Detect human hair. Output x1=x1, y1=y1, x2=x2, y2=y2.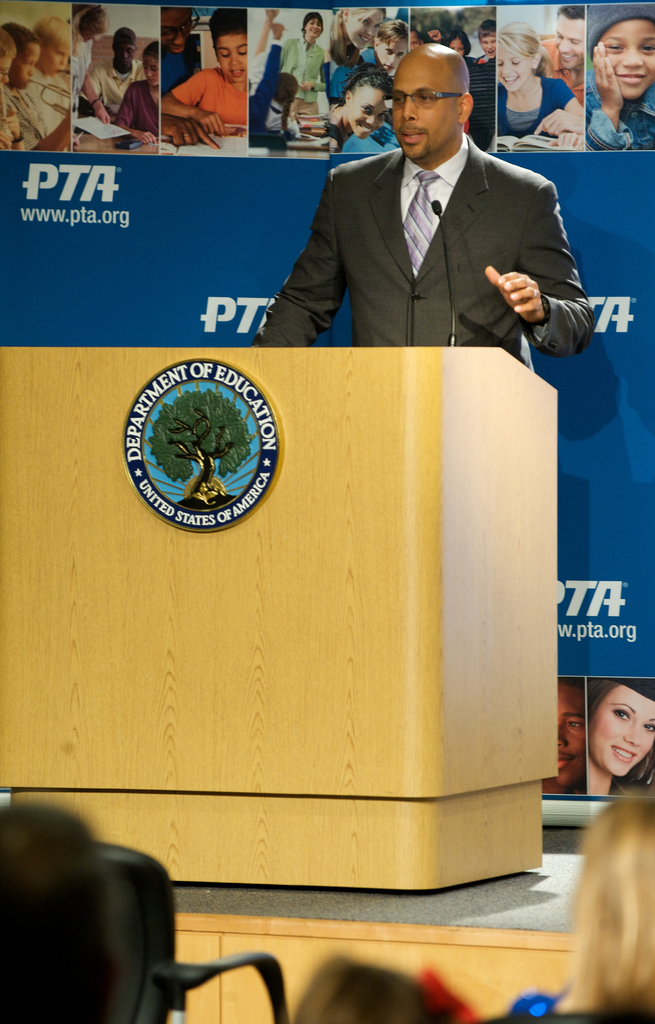
x1=329, y1=3, x2=385, y2=59.
